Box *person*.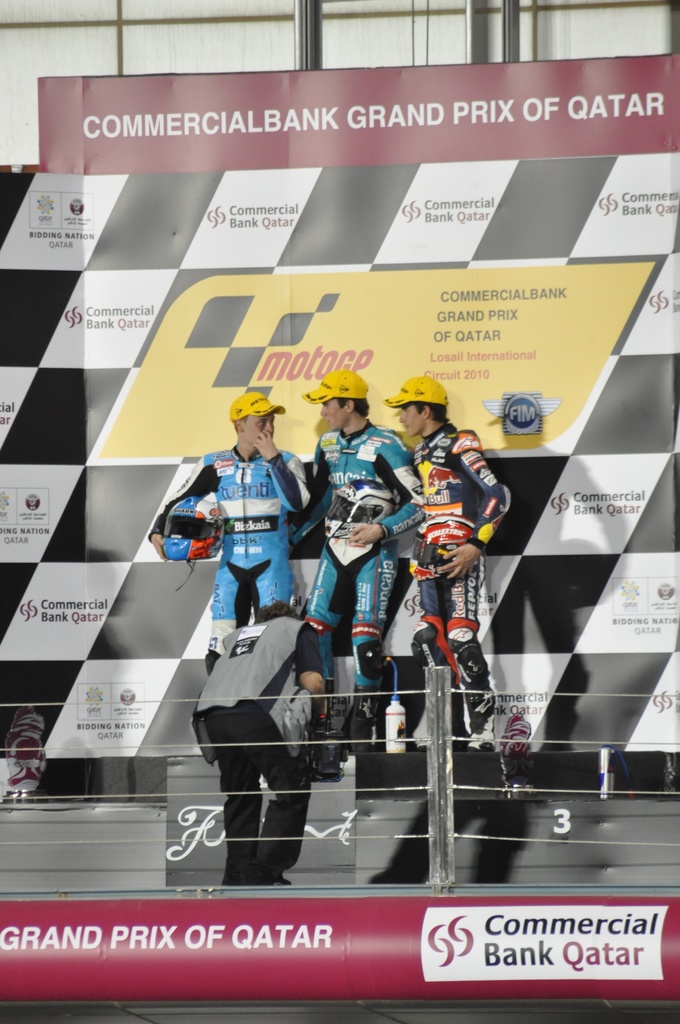
190, 598, 328, 887.
